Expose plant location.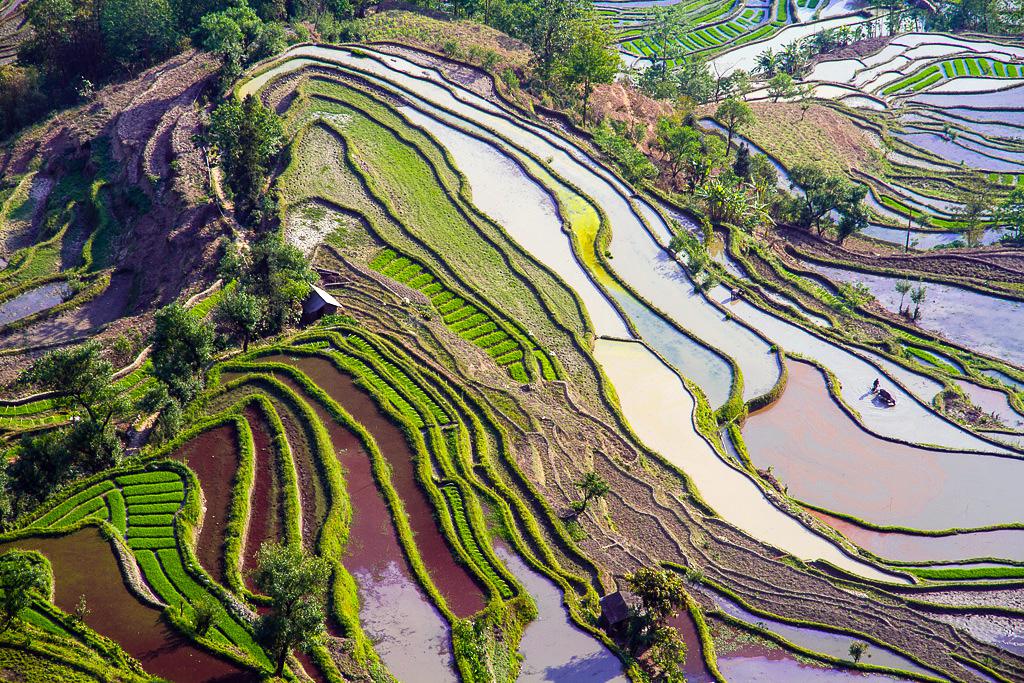
Exposed at 563,500,592,519.
